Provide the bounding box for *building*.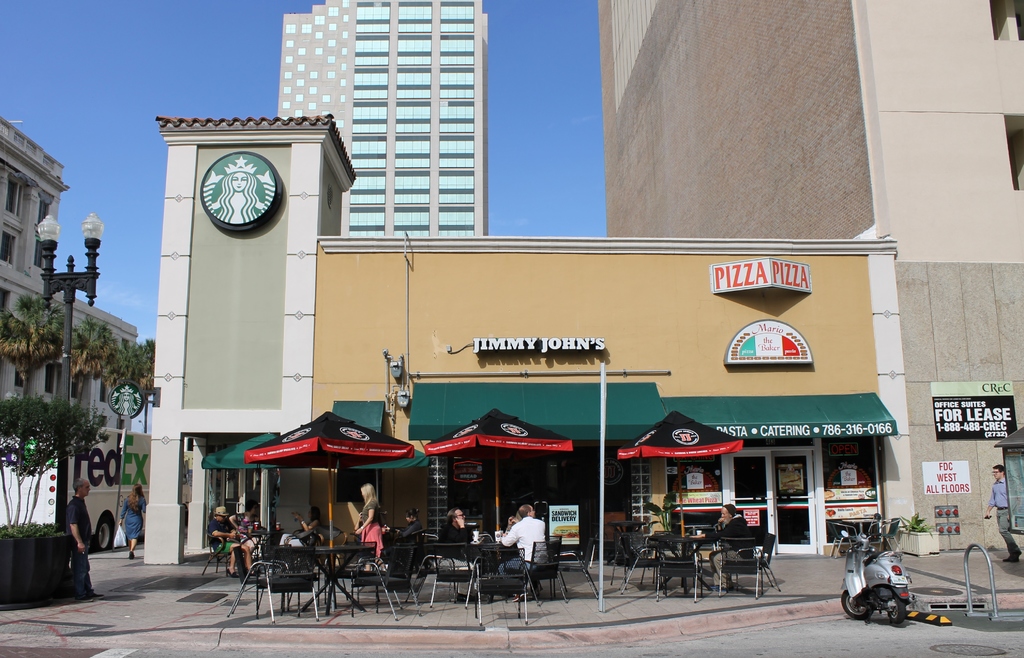
[0, 114, 137, 523].
